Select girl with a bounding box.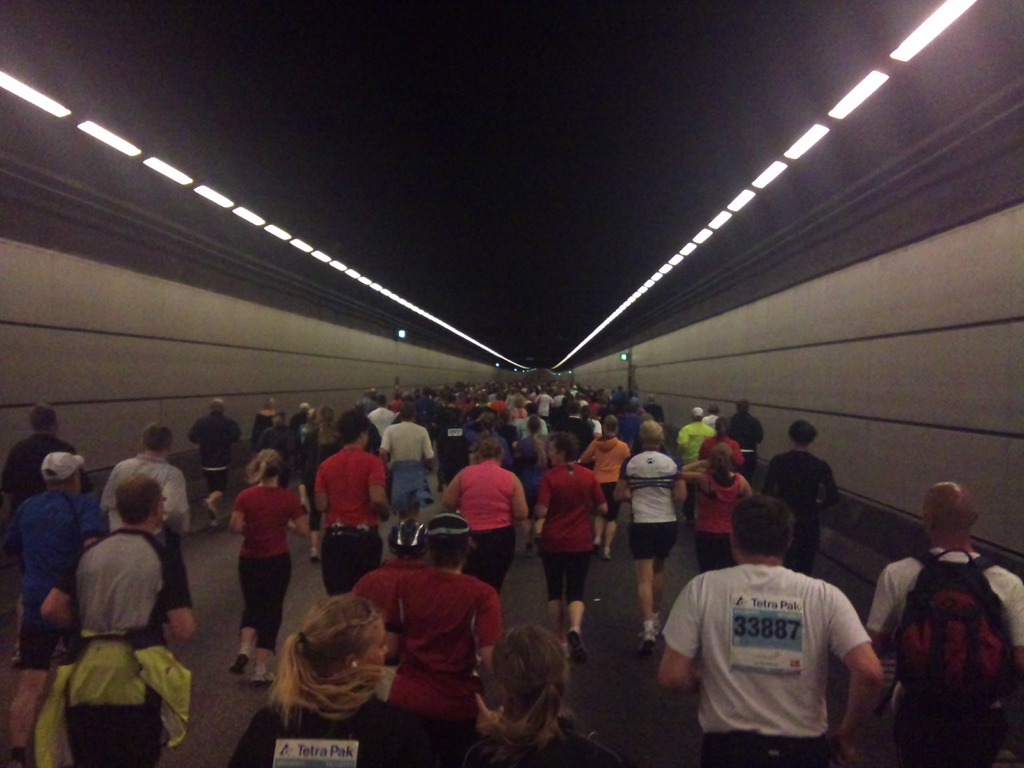
<bbox>454, 622, 628, 767</bbox>.
